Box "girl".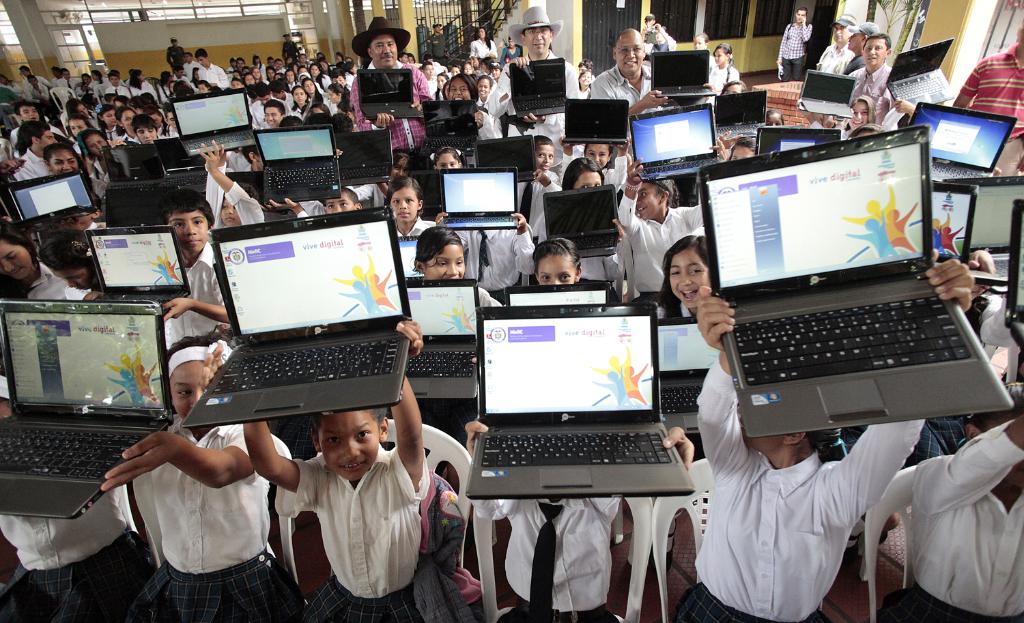
l=666, t=257, r=977, b=622.
